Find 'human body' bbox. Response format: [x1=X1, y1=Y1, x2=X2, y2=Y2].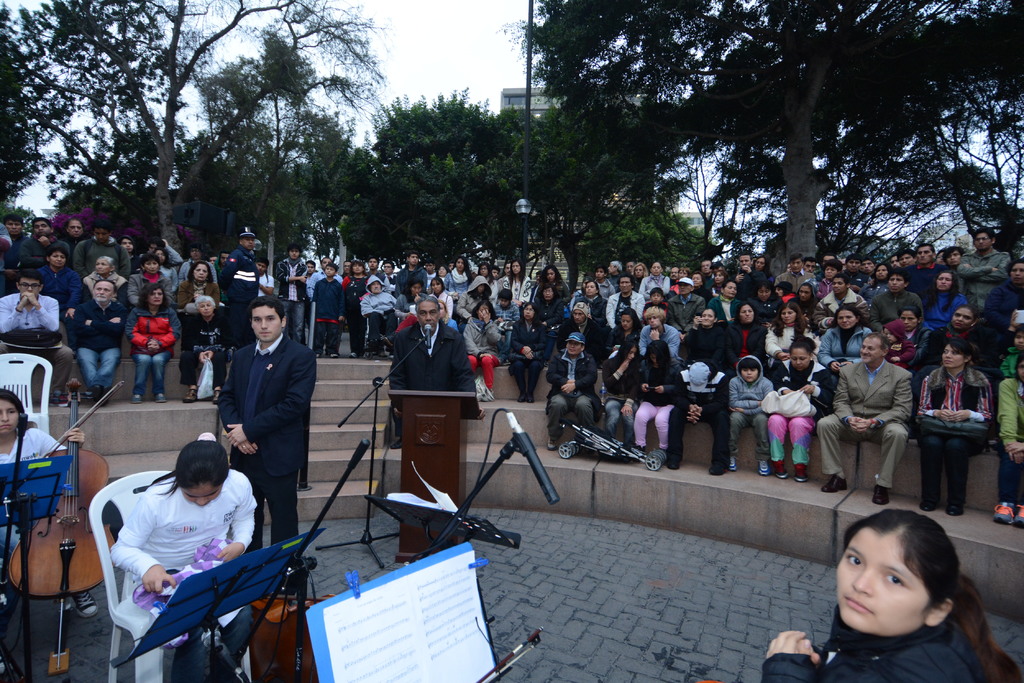
[x1=0, y1=383, x2=89, y2=564].
